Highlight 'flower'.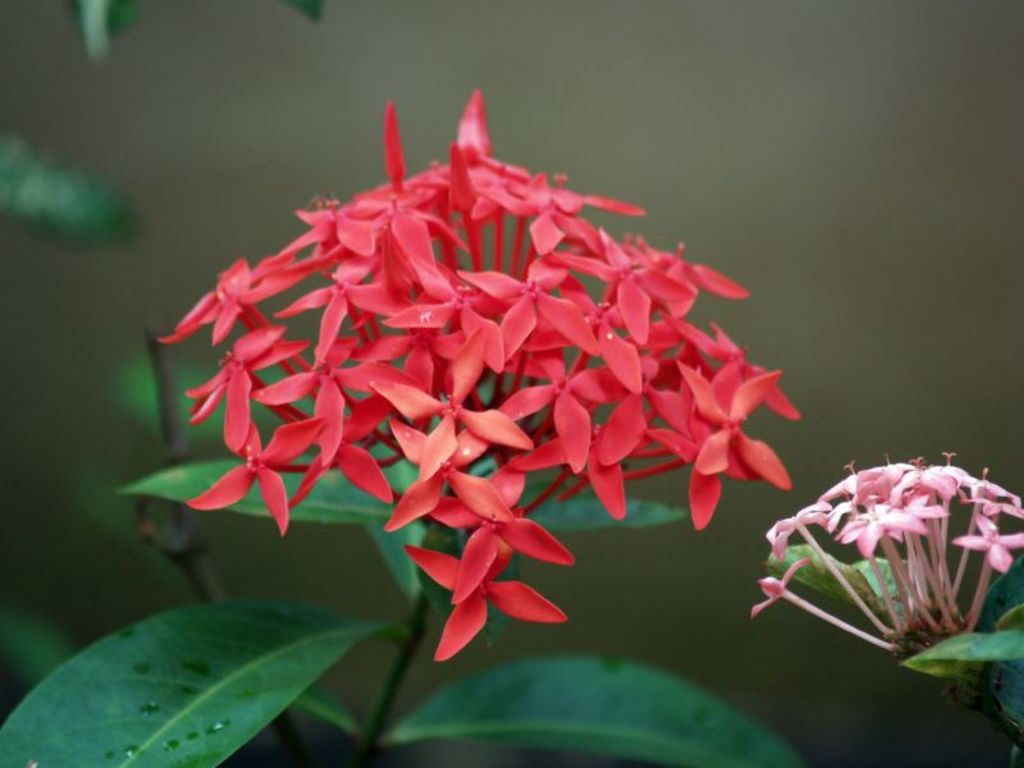
Highlighted region: [left=154, top=82, right=803, bottom=669].
